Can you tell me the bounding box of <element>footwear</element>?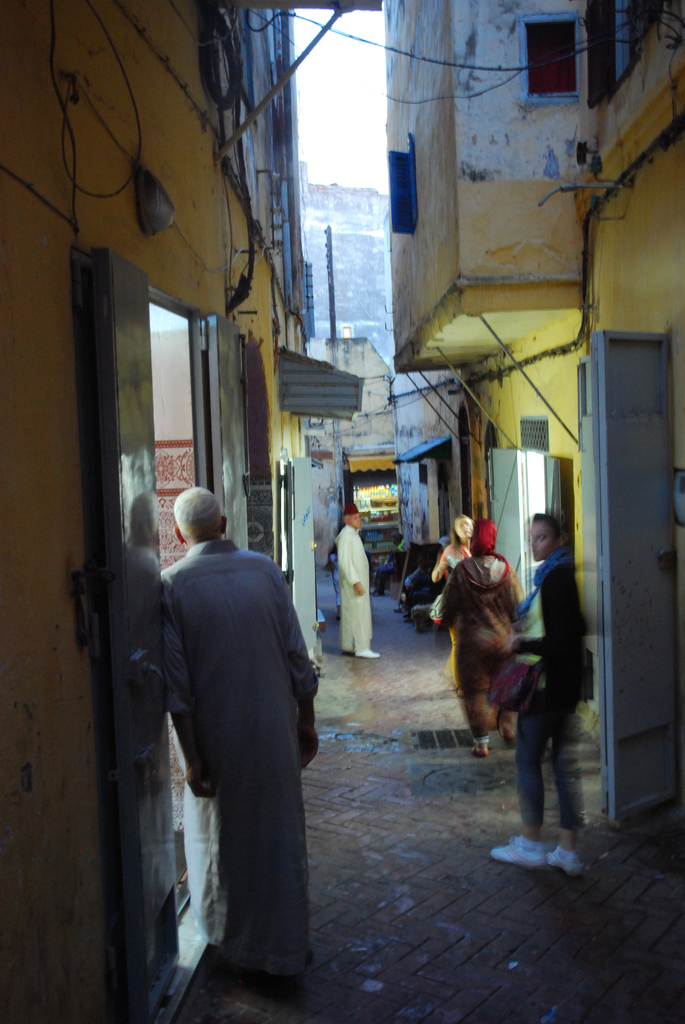
rect(501, 826, 595, 881).
